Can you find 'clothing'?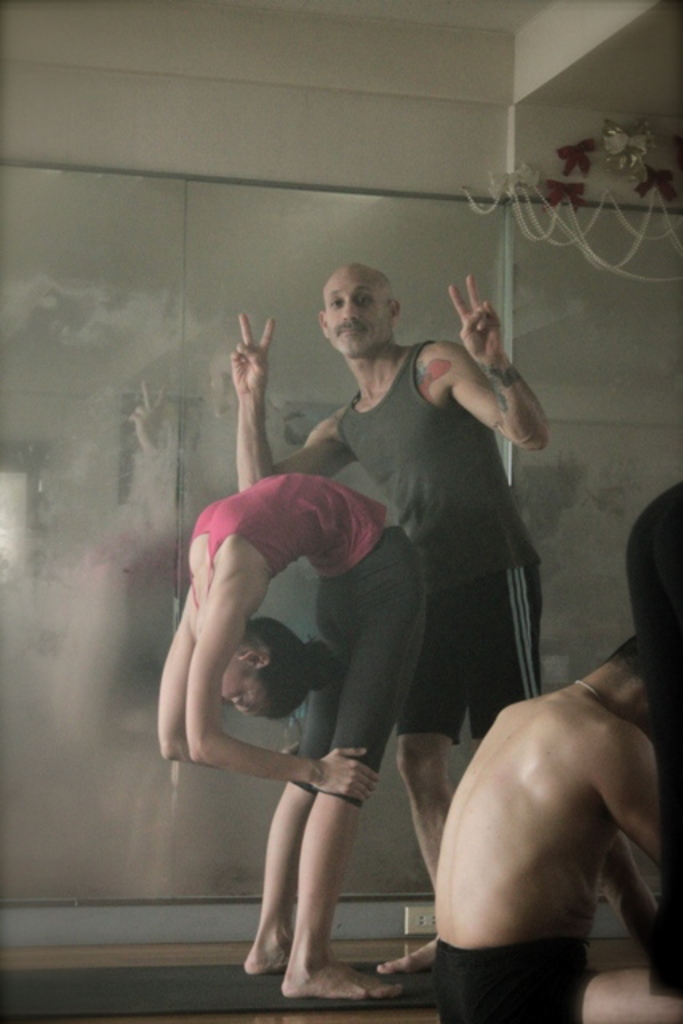
Yes, bounding box: crop(622, 477, 681, 1002).
